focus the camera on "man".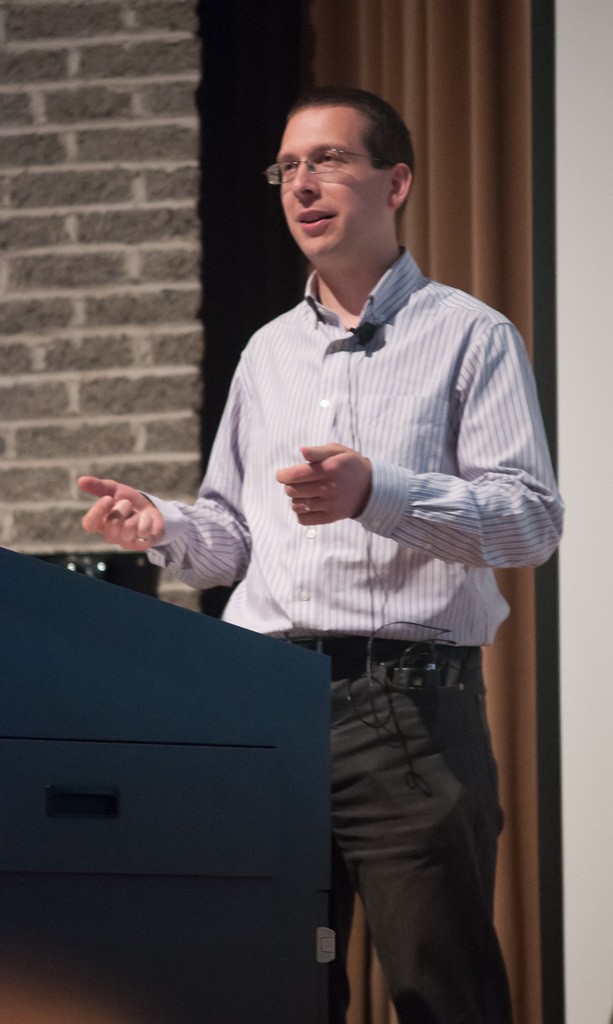
Focus region: box=[137, 122, 550, 993].
